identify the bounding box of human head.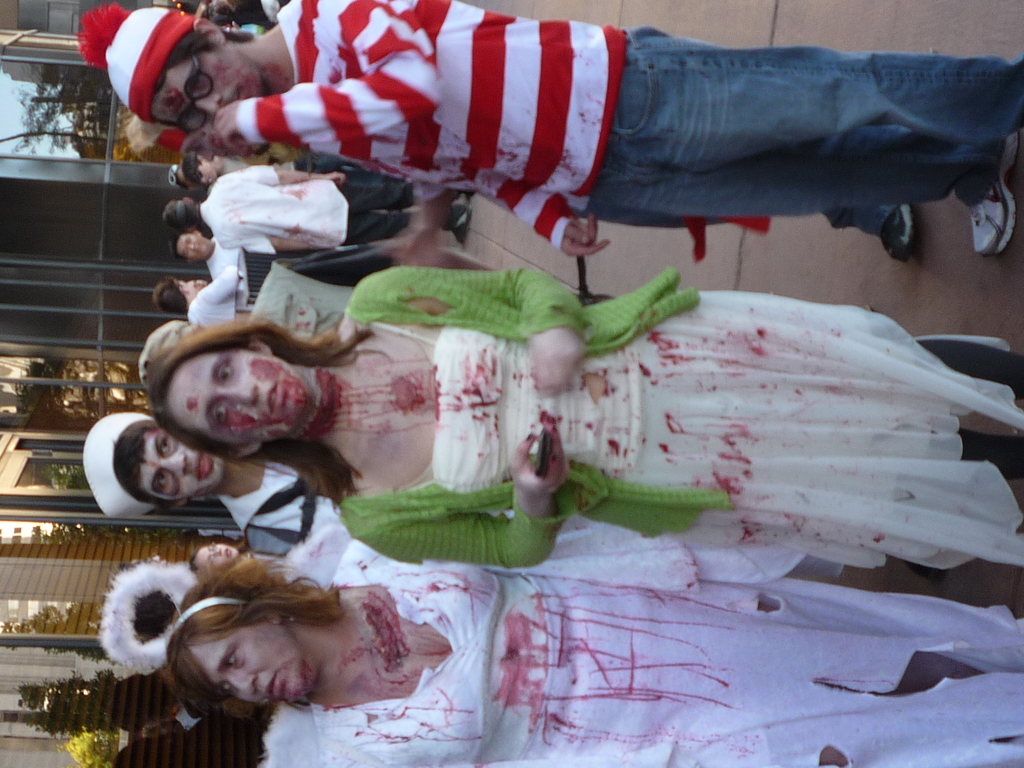
box(115, 11, 262, 129).
